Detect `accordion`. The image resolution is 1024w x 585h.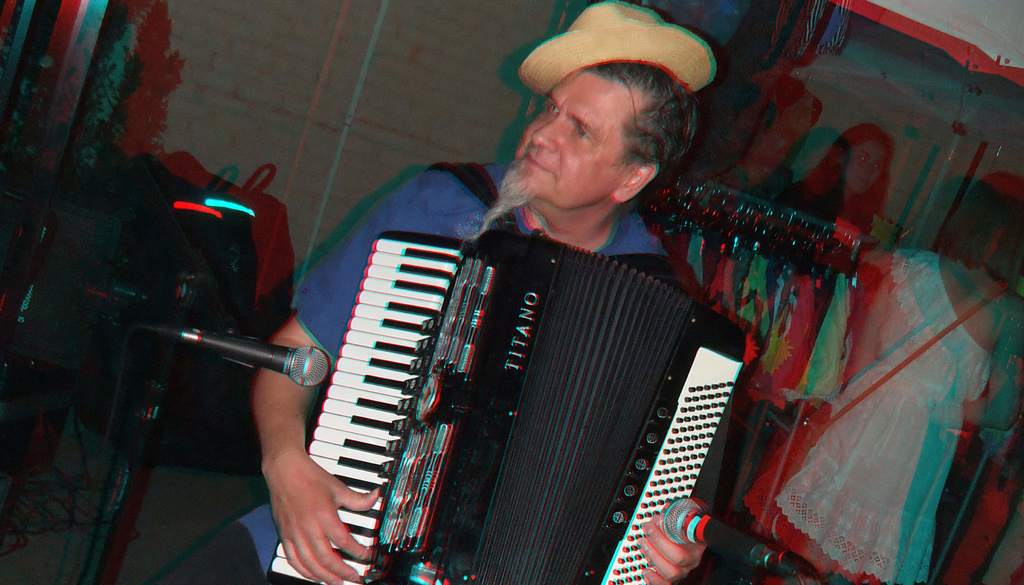
243/208/741/584.
